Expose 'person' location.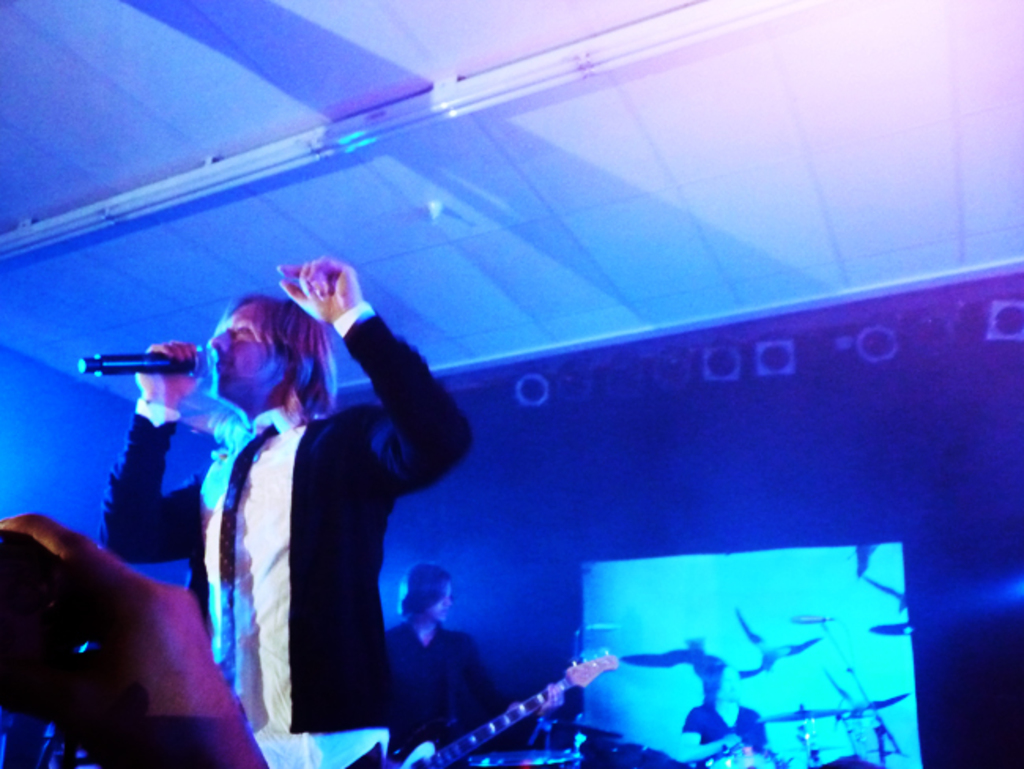
Exposed at 118,246,468,768.
